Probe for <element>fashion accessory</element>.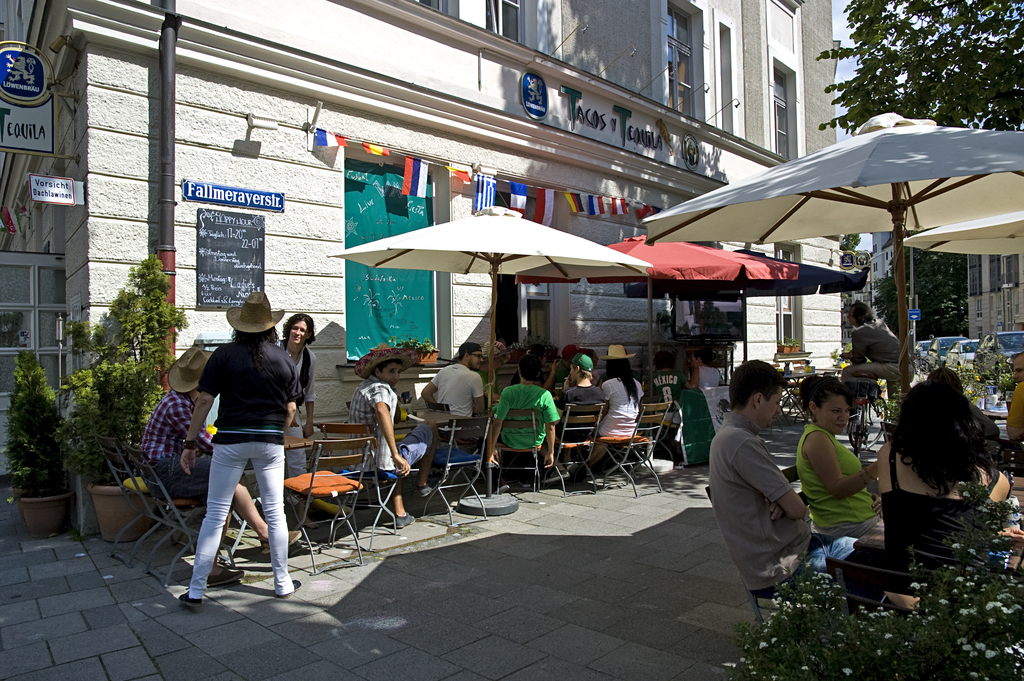
Probe result: region(569, 351, 591, 377).
